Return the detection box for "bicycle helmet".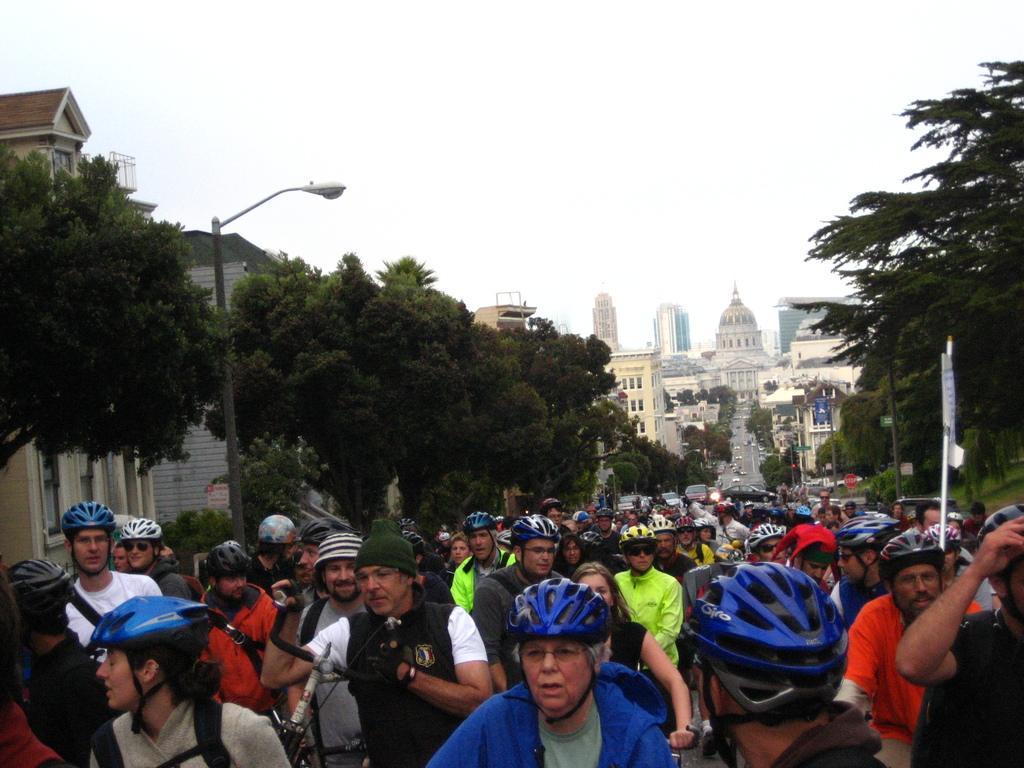
crop(436, 528, 450, 553).
